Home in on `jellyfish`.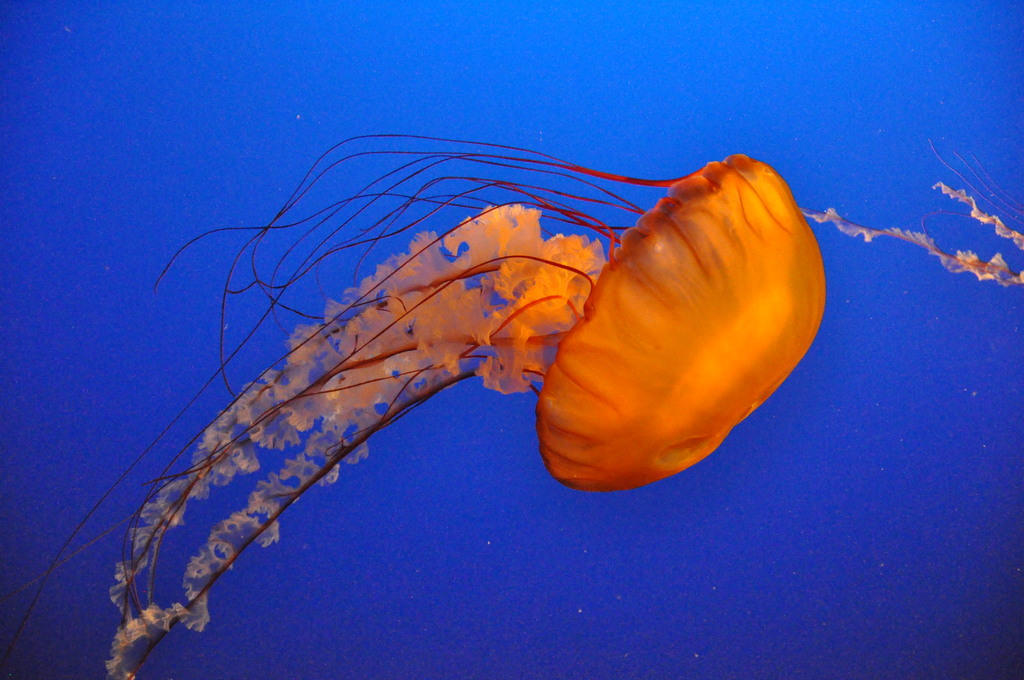
Homed in at bbox=(0, 132, 829, 679).
